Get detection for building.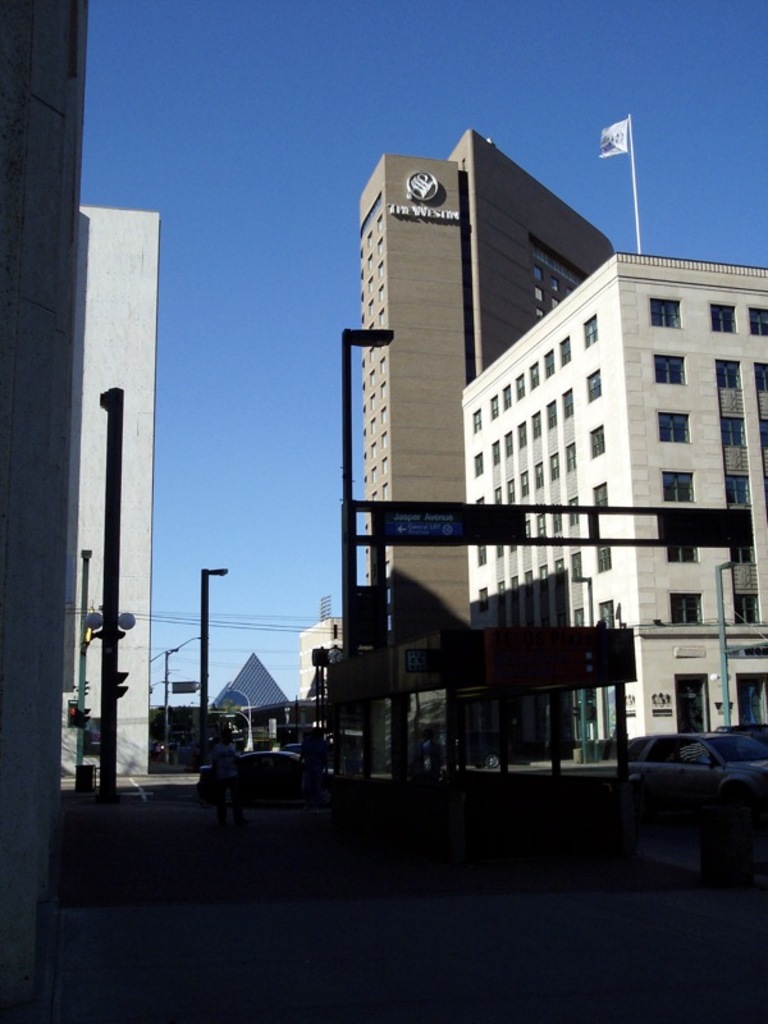
Detection: 457:248:767:777.
